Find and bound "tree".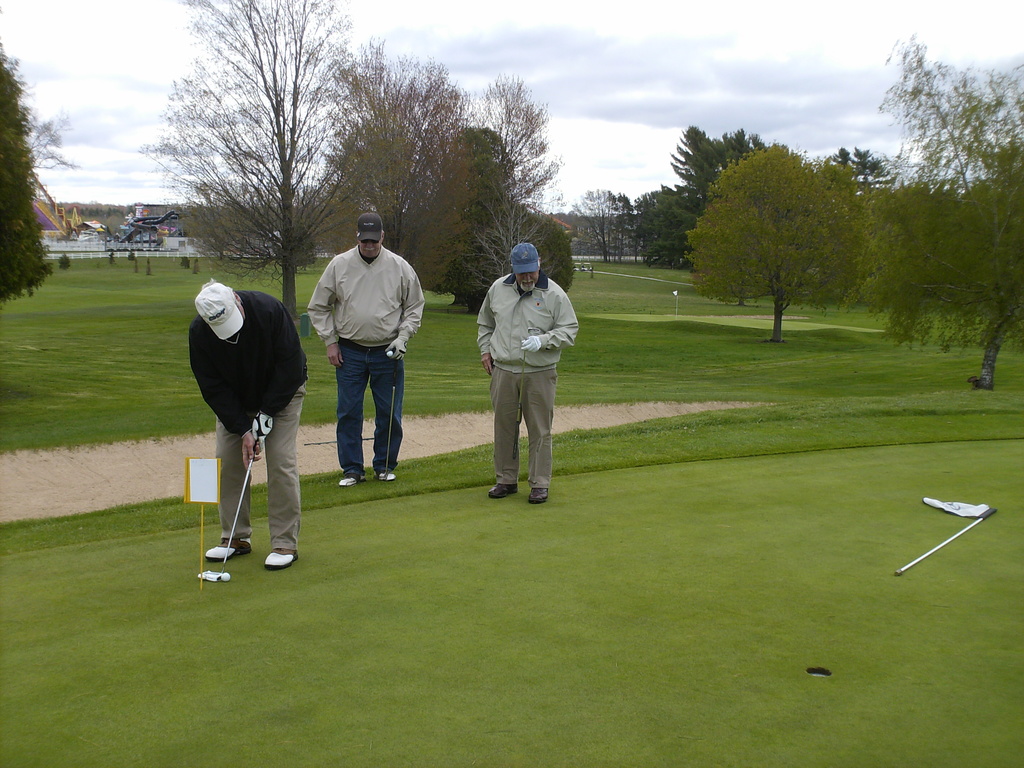
Bound: [left=683, top=126, right=876, bottom=329].
